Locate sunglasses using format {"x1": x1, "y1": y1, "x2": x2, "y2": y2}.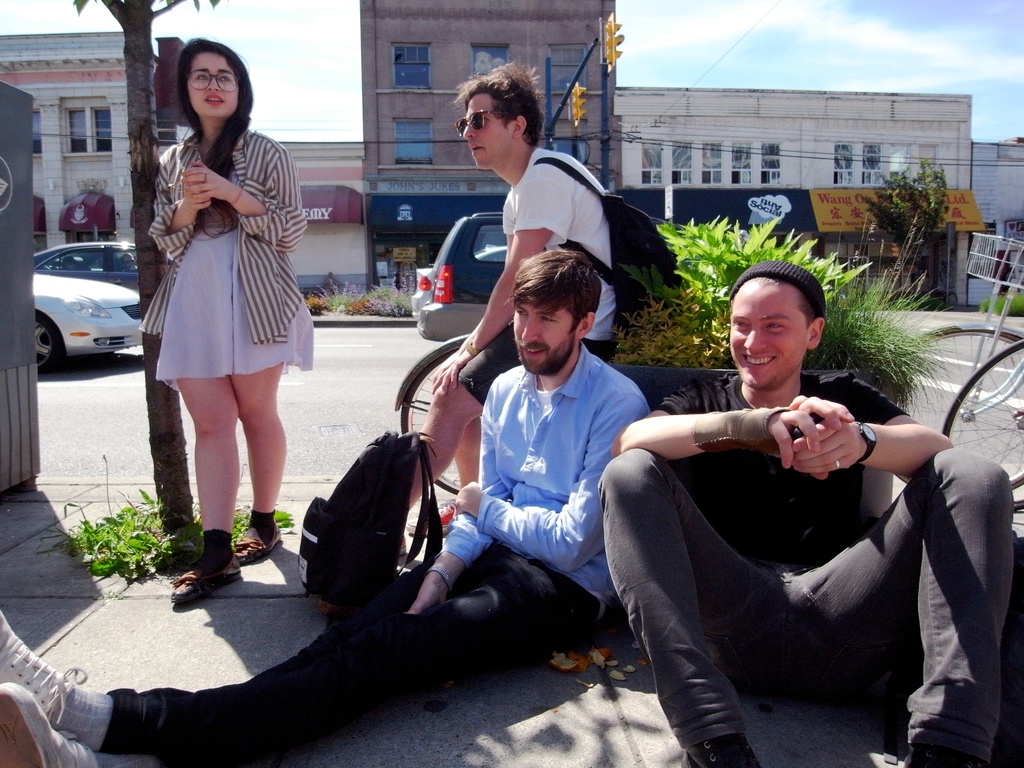
{"x1": 453, "y1": 108, "x2": 514, "y2": 138}.
